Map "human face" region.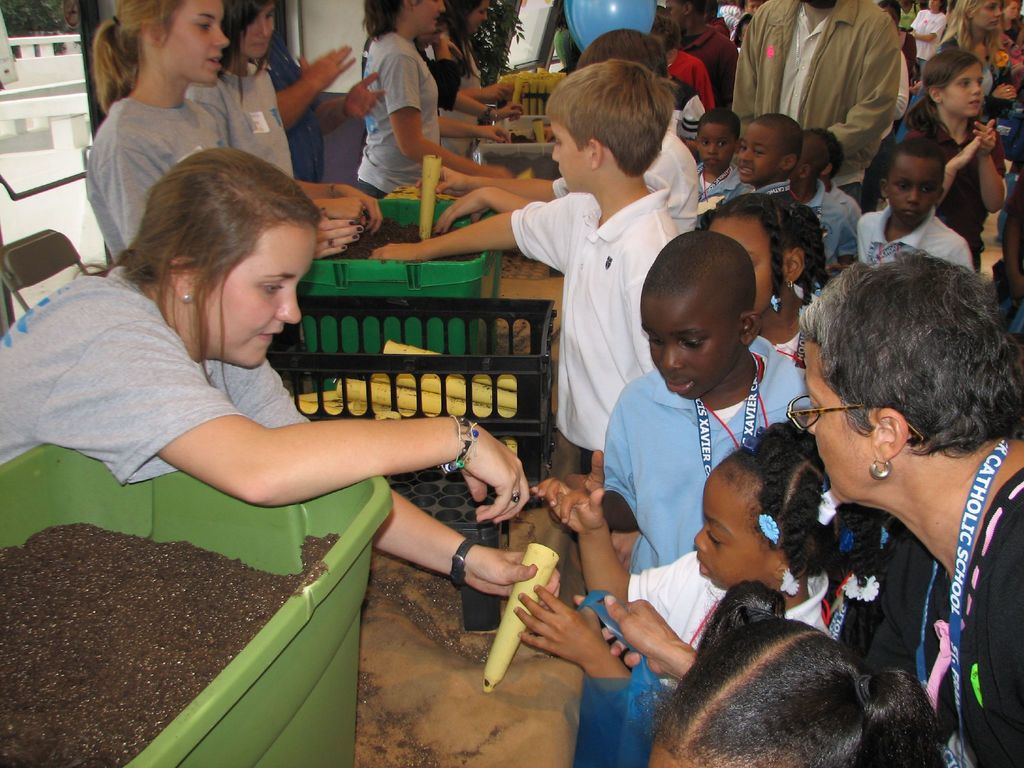
Mapped to (left=735, top=126, right=778, bottom=186).
